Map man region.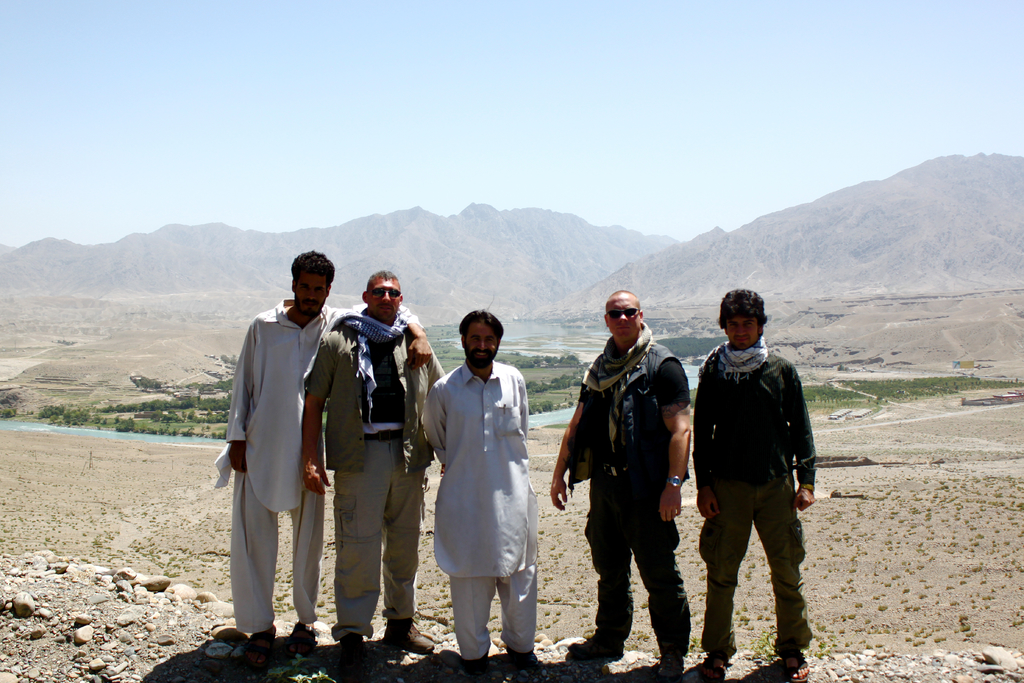
Mapped to [687,287,819,682].
